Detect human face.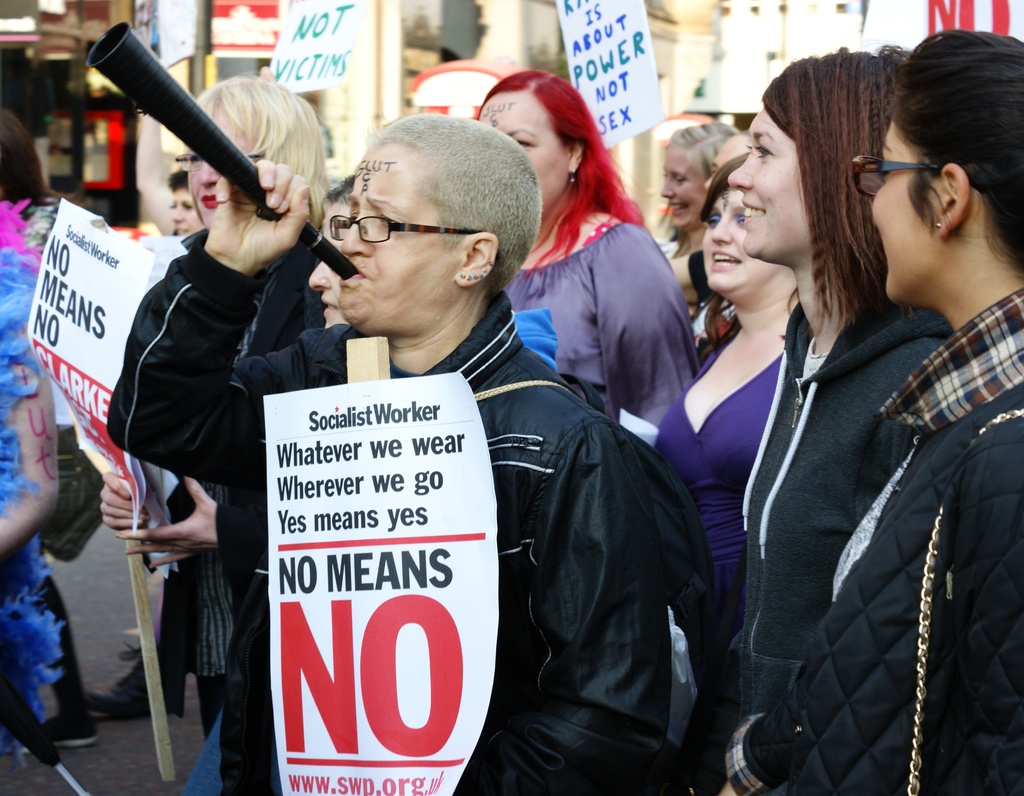
Detected at rect(872, 115, 947, 305).
